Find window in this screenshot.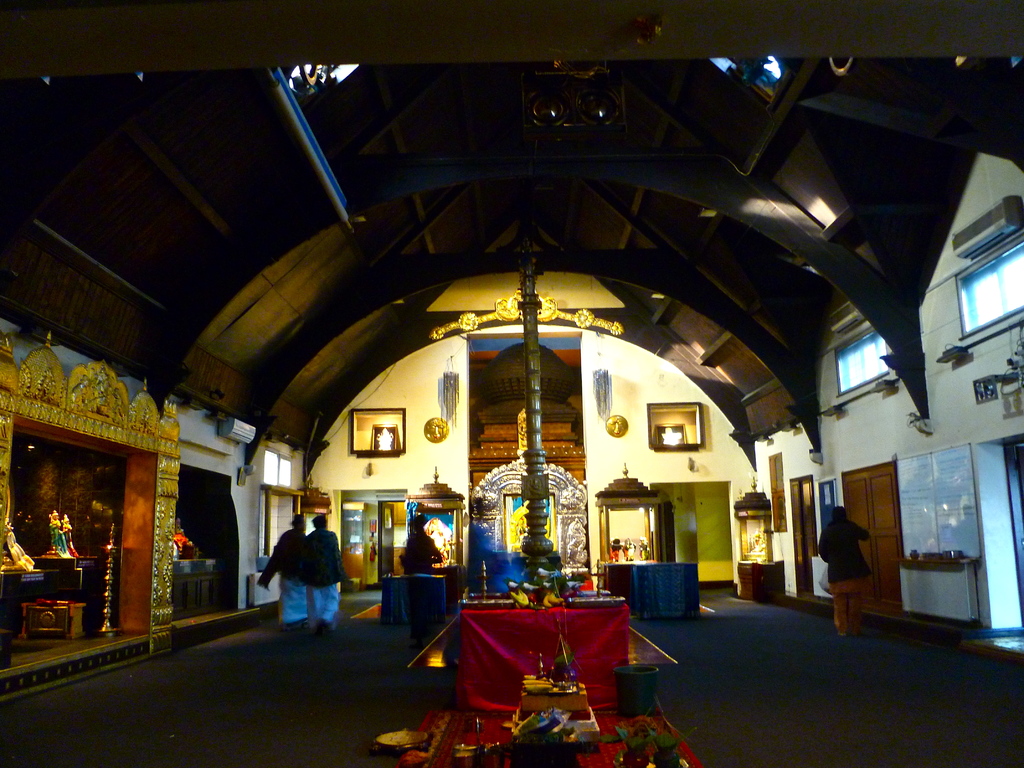
The bounding box for window is BBox(835, 327, 892, 396).
